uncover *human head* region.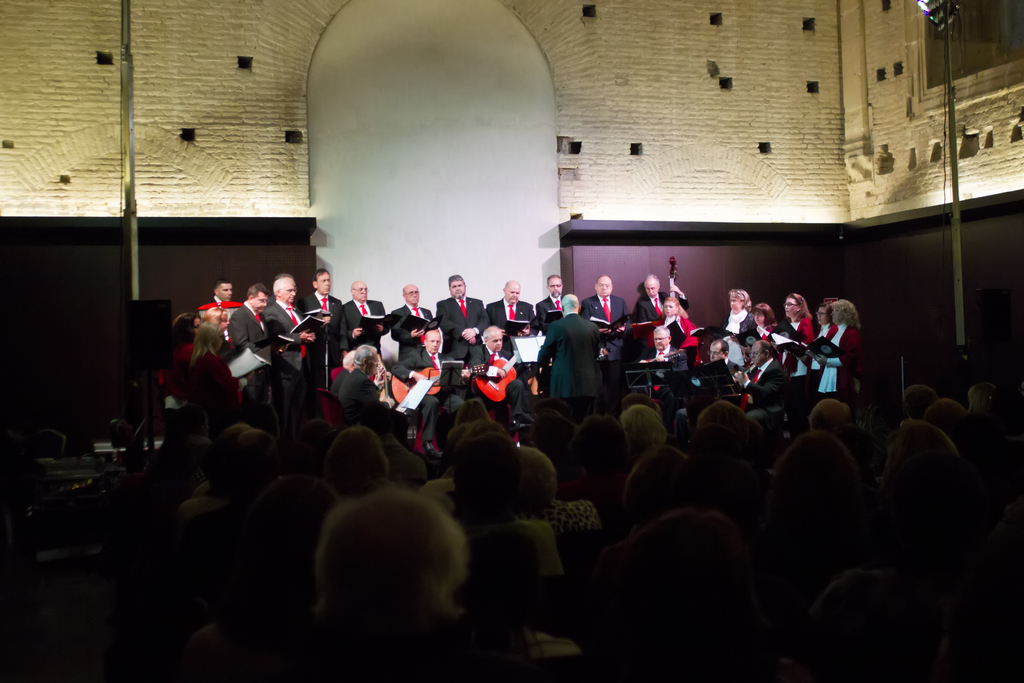
Uncovered: select_region(341, 350, 356, 370).
